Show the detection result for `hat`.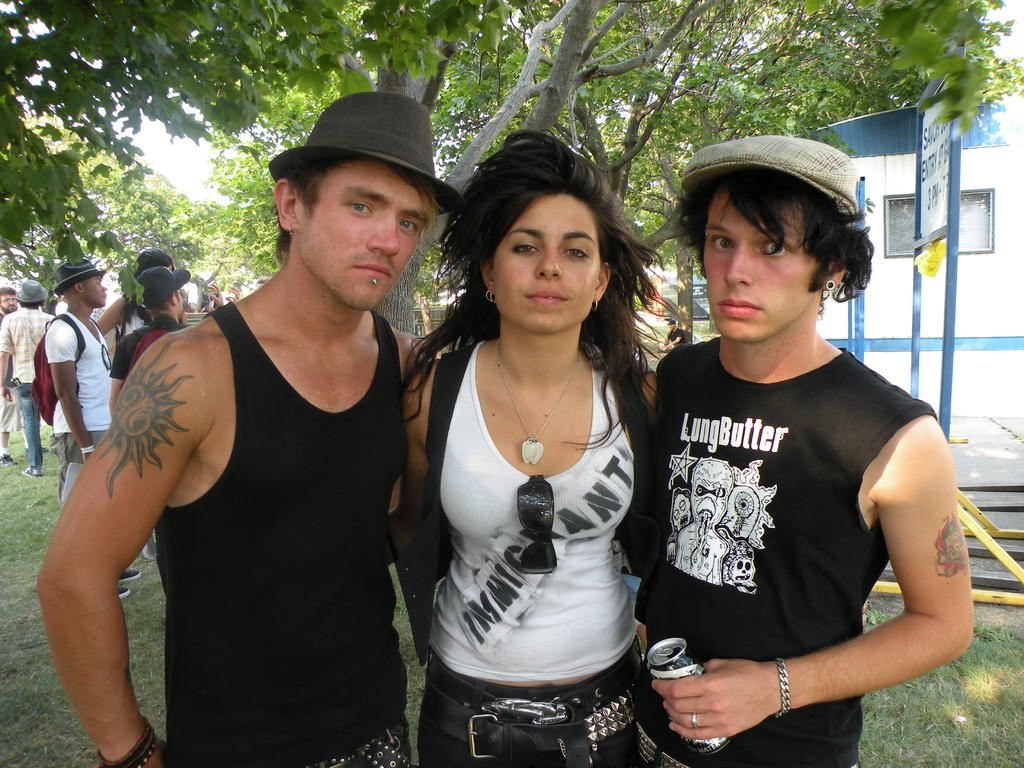
rect(133, 265, 191, 307).
